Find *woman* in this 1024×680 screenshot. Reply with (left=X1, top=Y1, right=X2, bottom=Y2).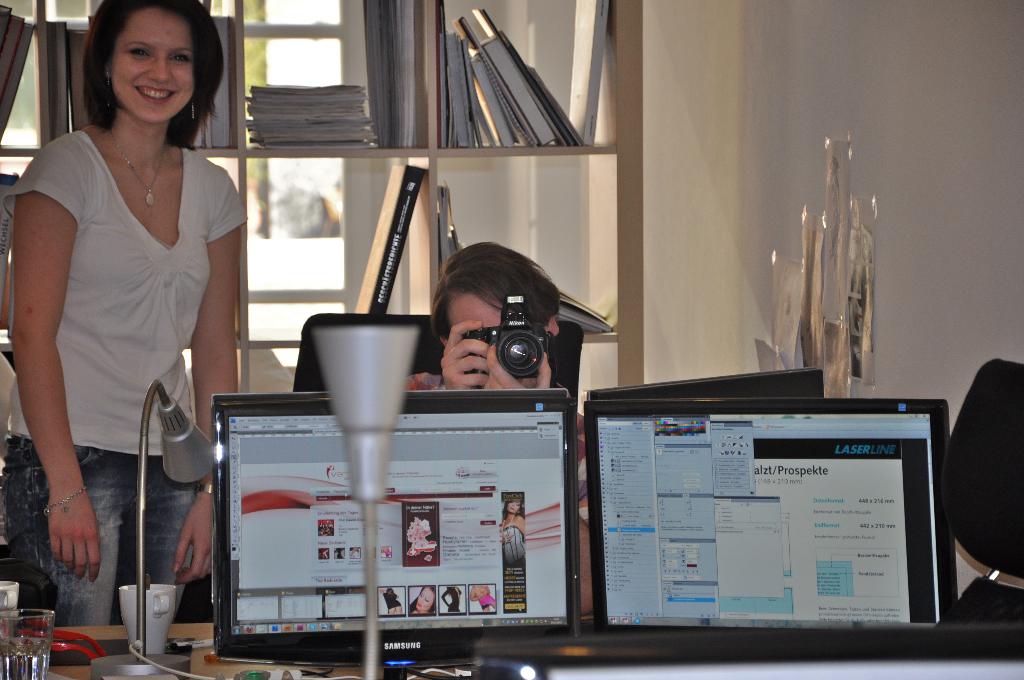
(left=15, top=0, right=248, bottom=649).
